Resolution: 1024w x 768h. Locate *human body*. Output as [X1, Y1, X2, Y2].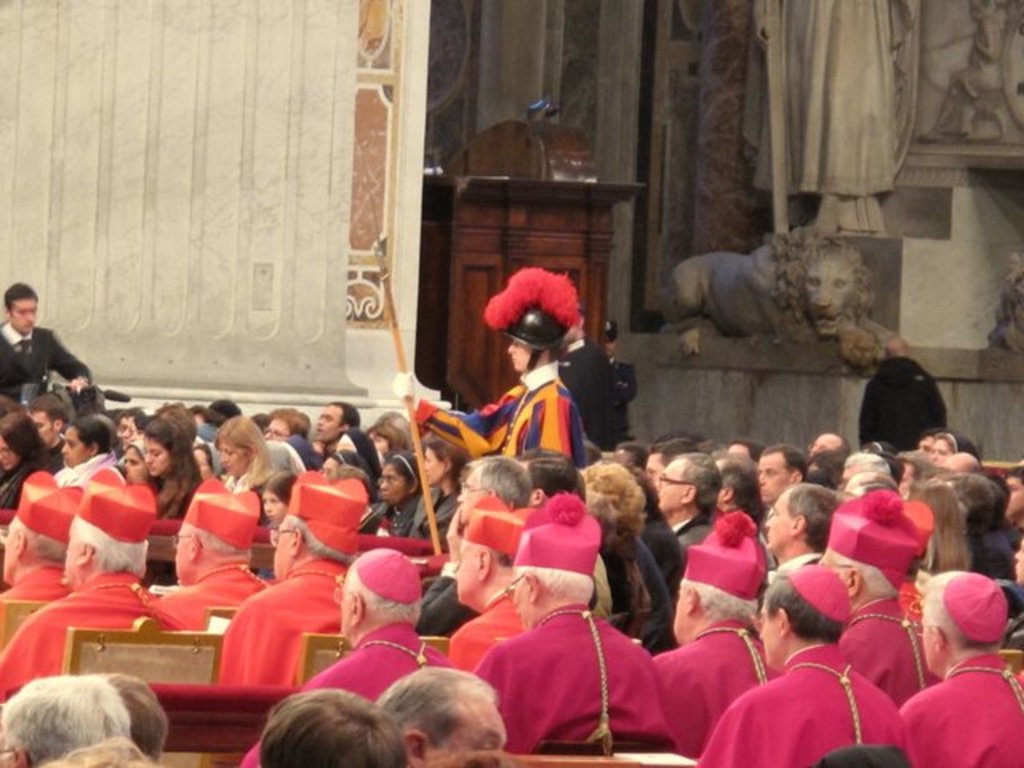
[0, 315, 102, 395].
